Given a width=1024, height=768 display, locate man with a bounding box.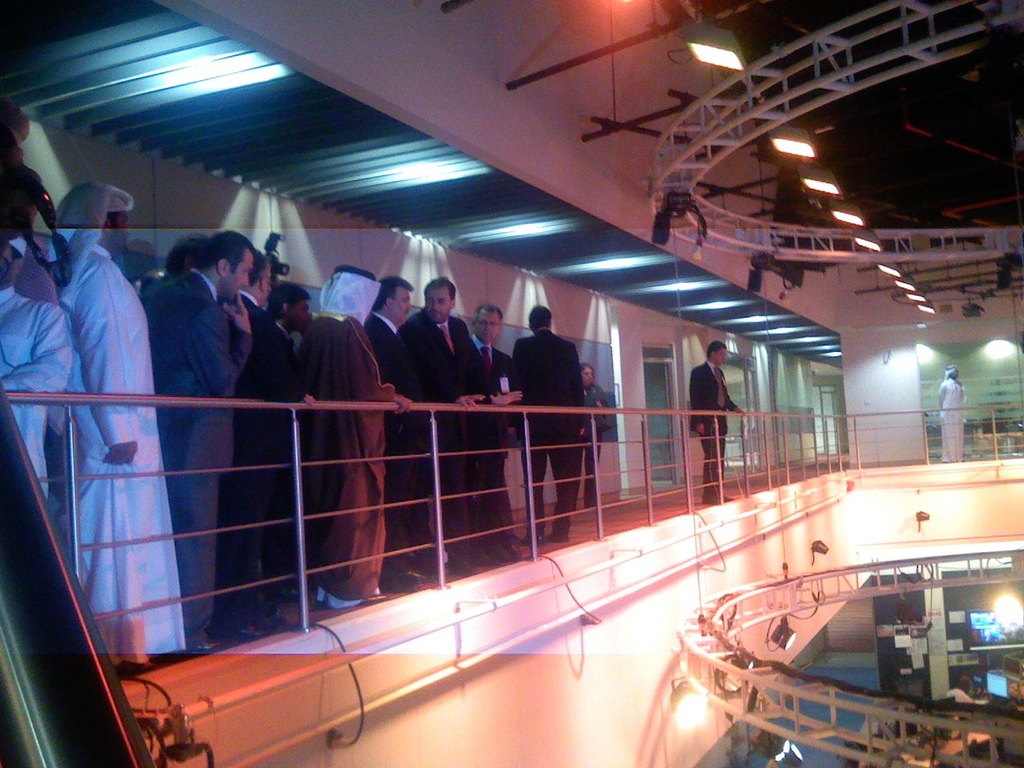
Located: <bbox>471, 303, 525, 553</bbox>.
